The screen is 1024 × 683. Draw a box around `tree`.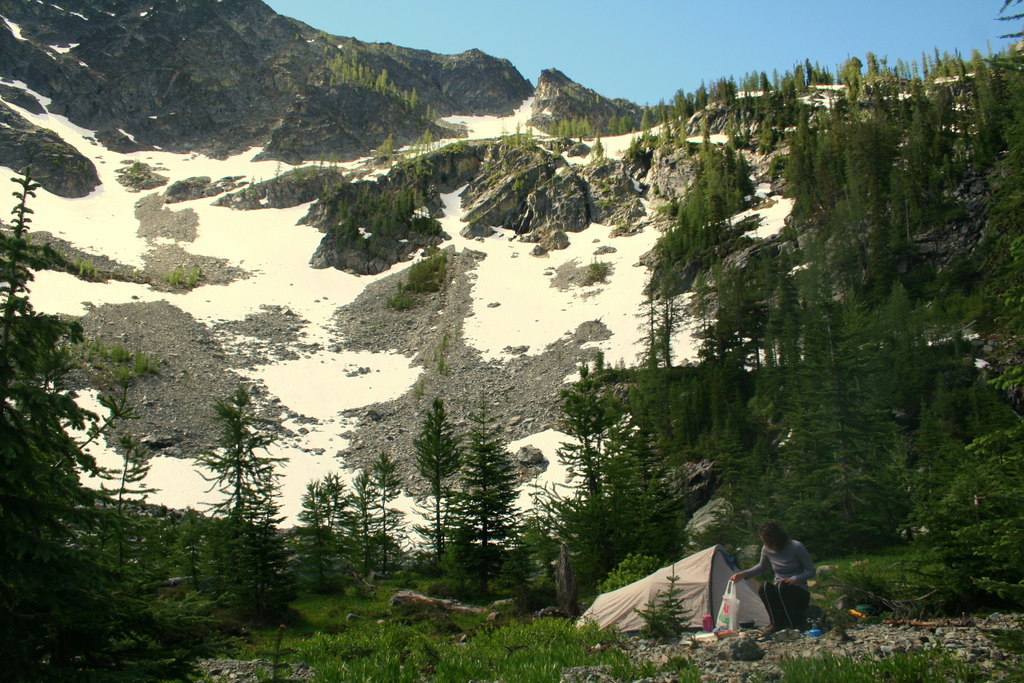
locate(883, 385, 1023, 614).
